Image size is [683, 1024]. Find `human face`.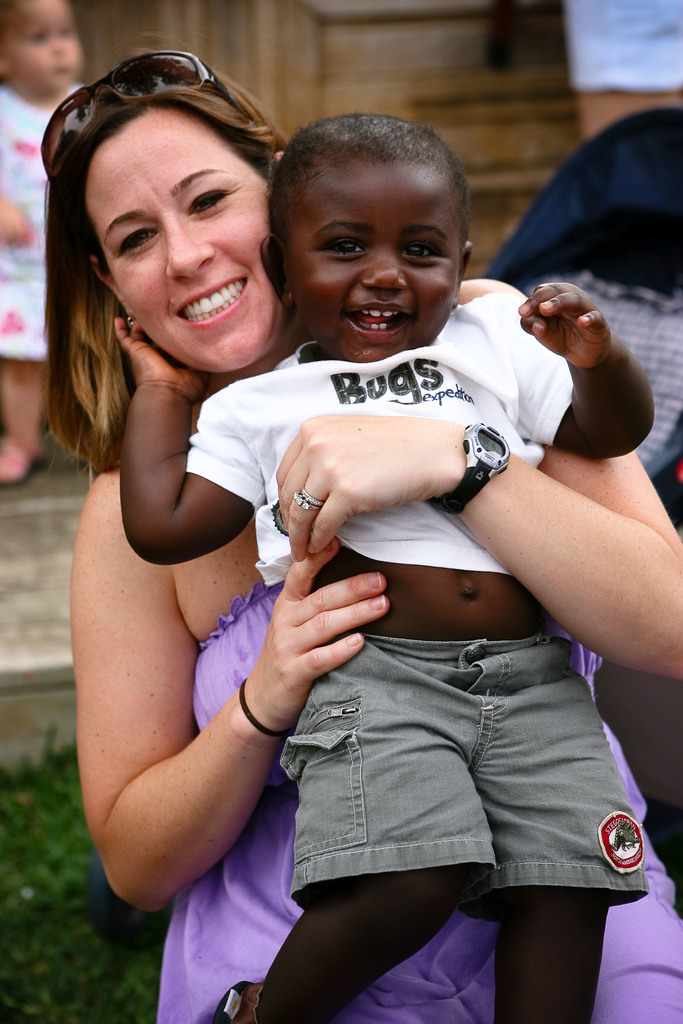
[0,0,81,95].
